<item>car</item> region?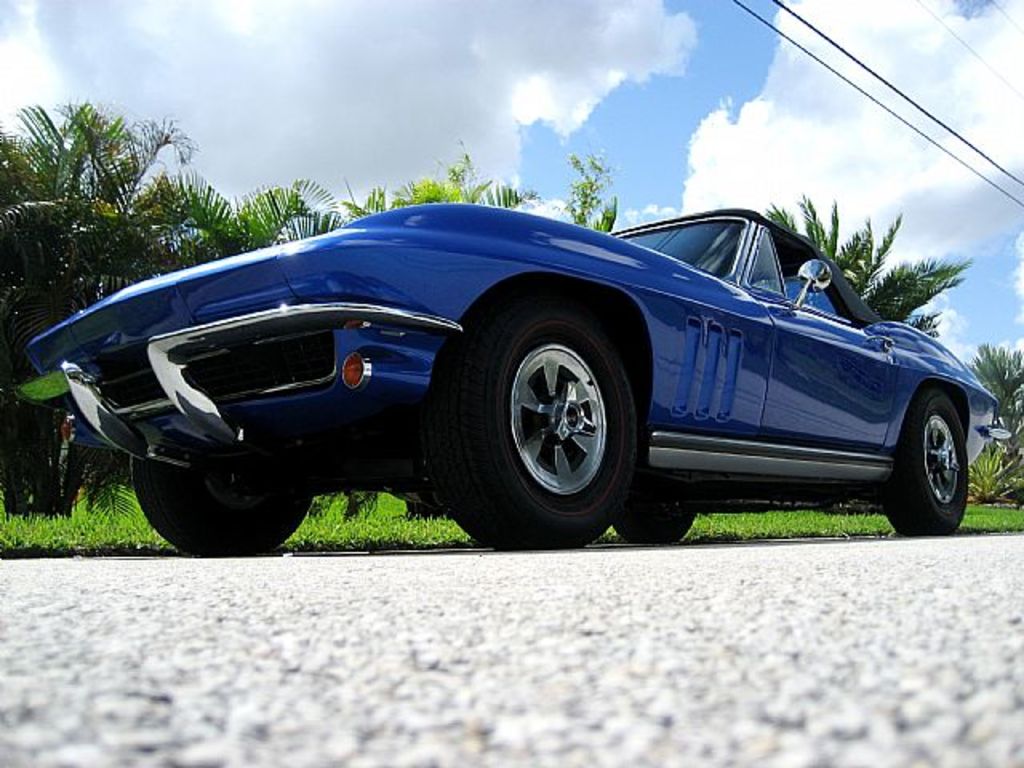
select_region(27, 189, 1000, 550)
